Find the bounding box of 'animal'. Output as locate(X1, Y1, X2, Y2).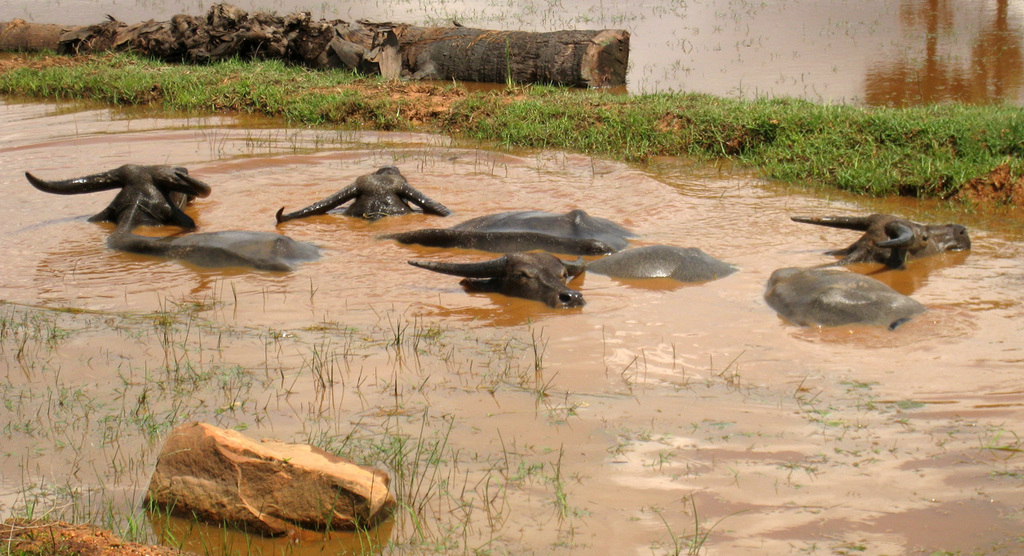
locate(21, 154, 318, 274).
